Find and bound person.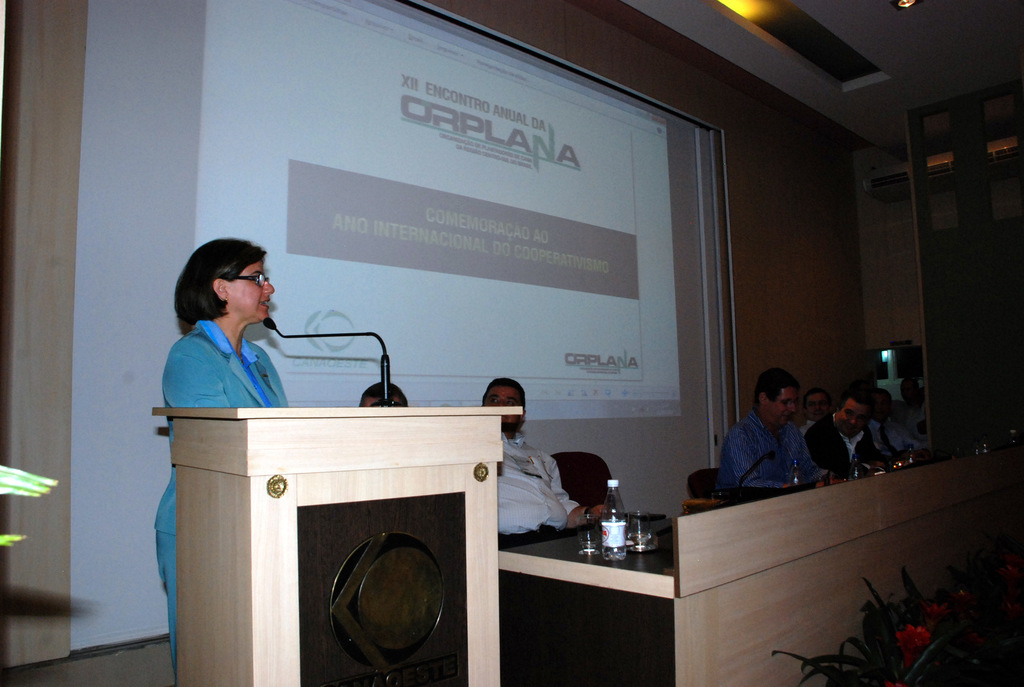
Bound: x1=477, y1=374, x2=610, y2=542.
